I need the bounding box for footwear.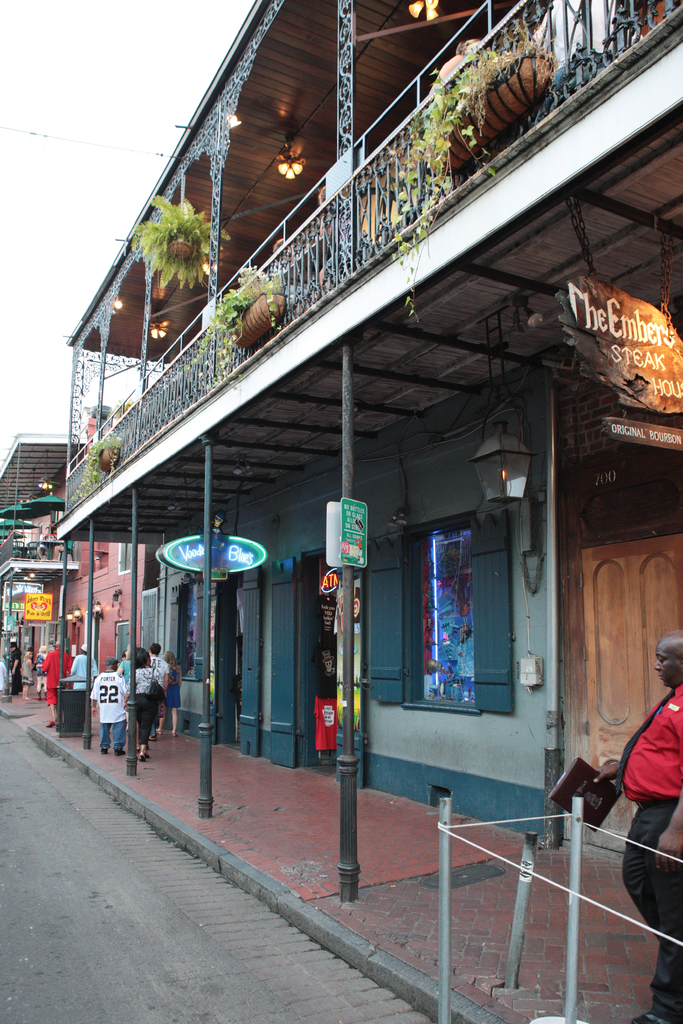
Here it is: select_region(139, 746, 146, 764).
